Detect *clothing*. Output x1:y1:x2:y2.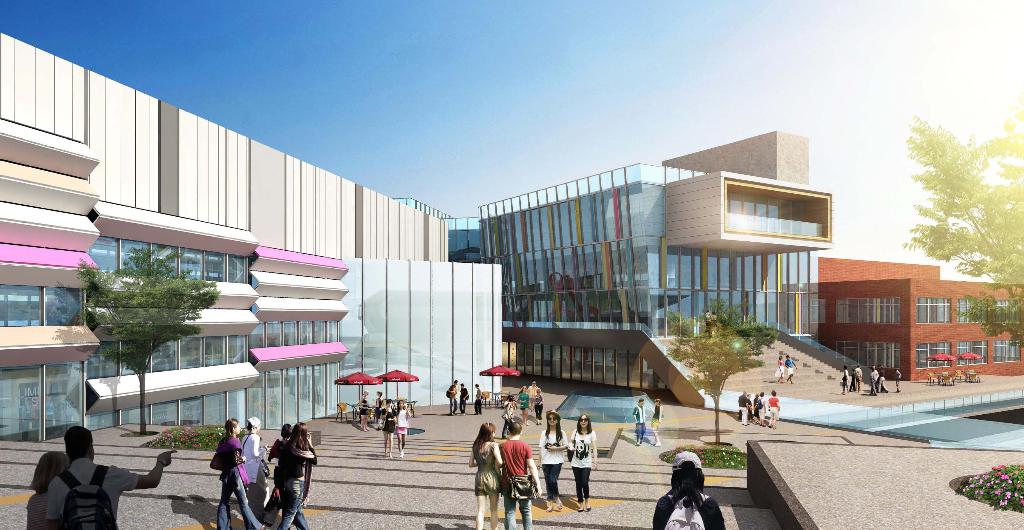
476:390:483:416.
